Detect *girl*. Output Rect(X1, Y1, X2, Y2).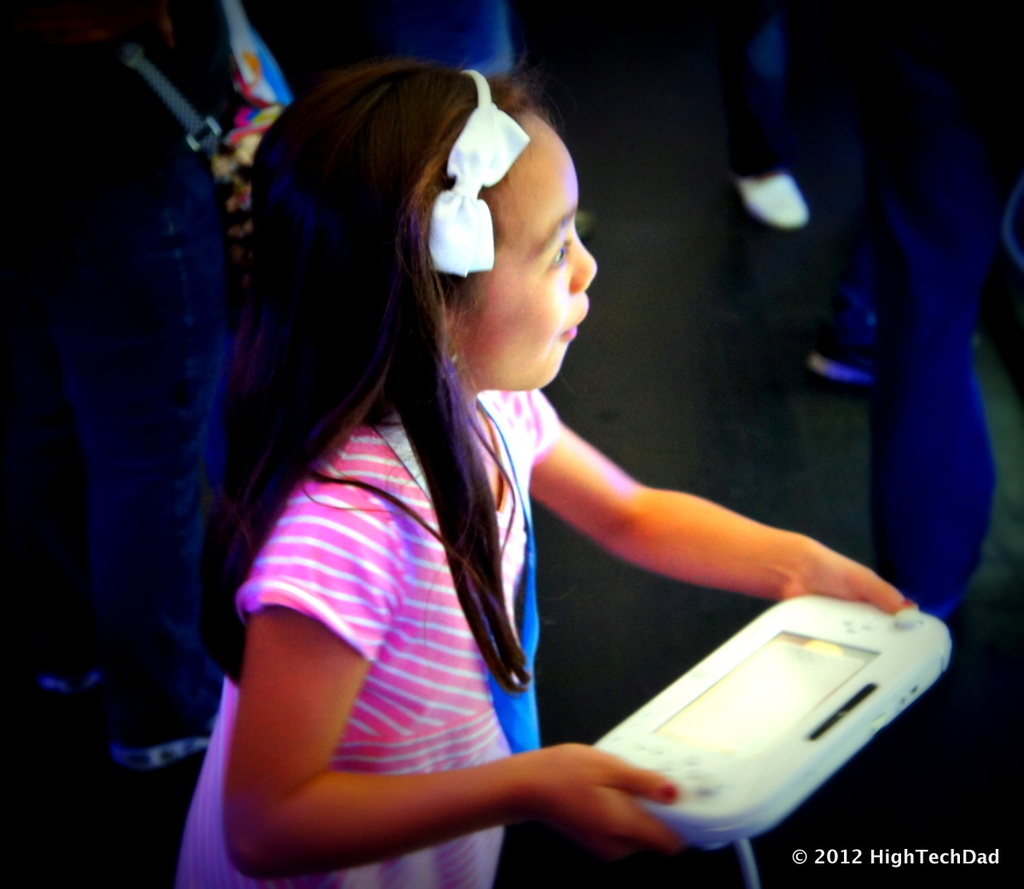
Rect(175, 64, 949, 887).
